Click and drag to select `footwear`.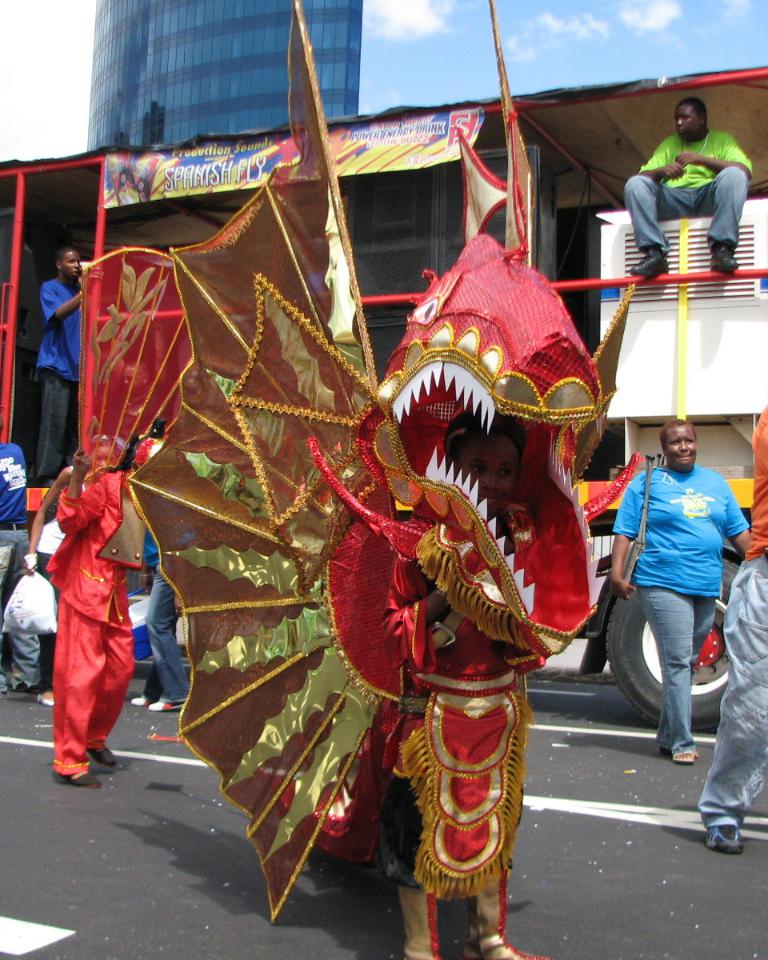
Selection: 131/698/158/706.
